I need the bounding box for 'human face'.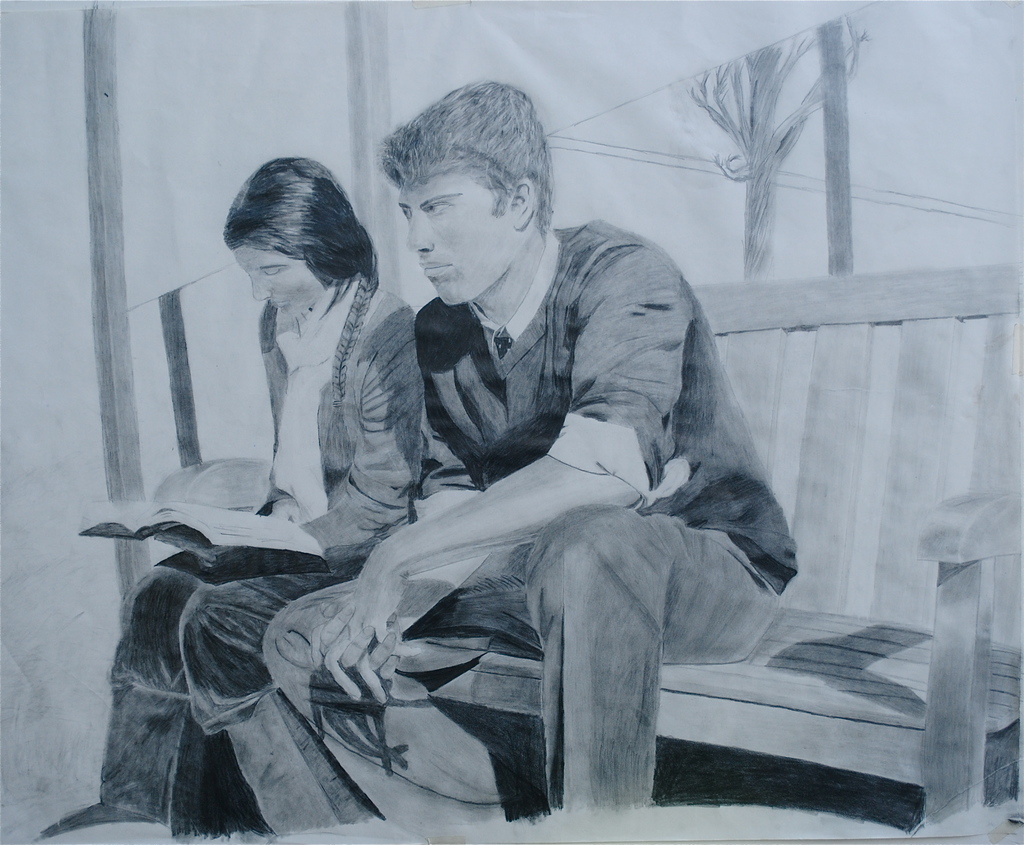
Here it is: (x1=405, y1=172, x2=519, y2=306).
